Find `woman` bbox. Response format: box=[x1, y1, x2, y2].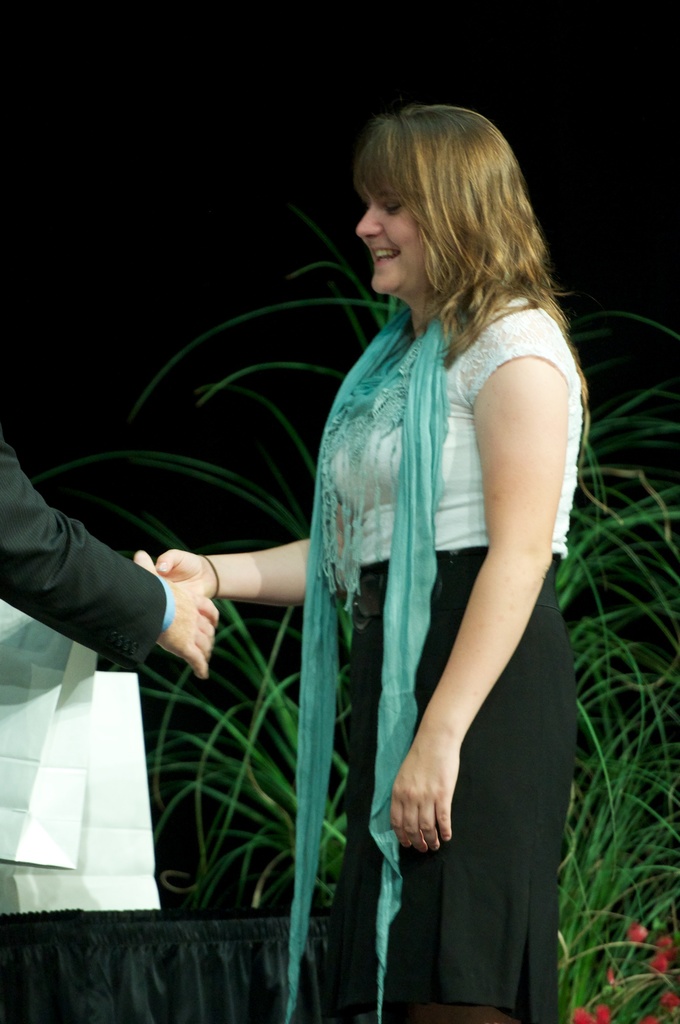
box=[166, 76, 578, 977].
